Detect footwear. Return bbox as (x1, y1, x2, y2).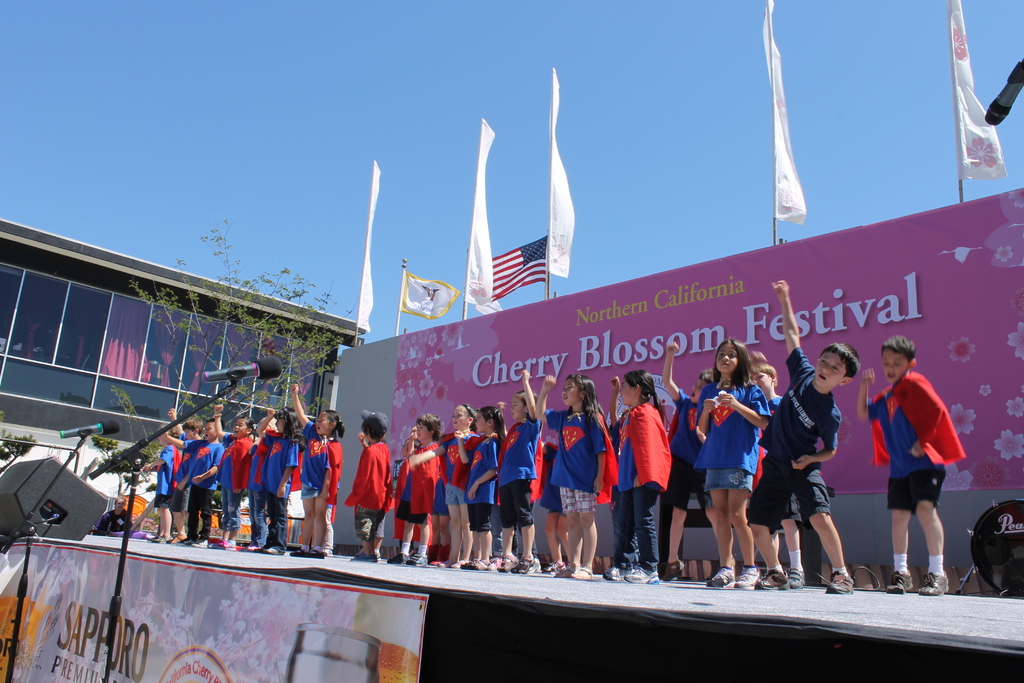
(386, 551, 411, 564).
